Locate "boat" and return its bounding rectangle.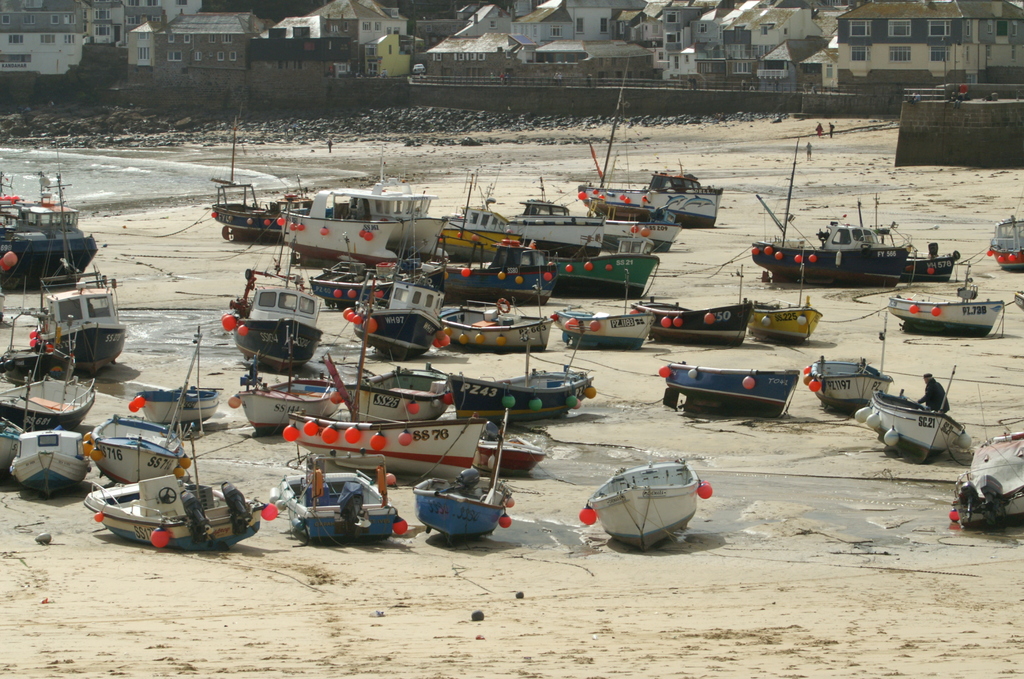
rect(594, 455, 726, 541).
